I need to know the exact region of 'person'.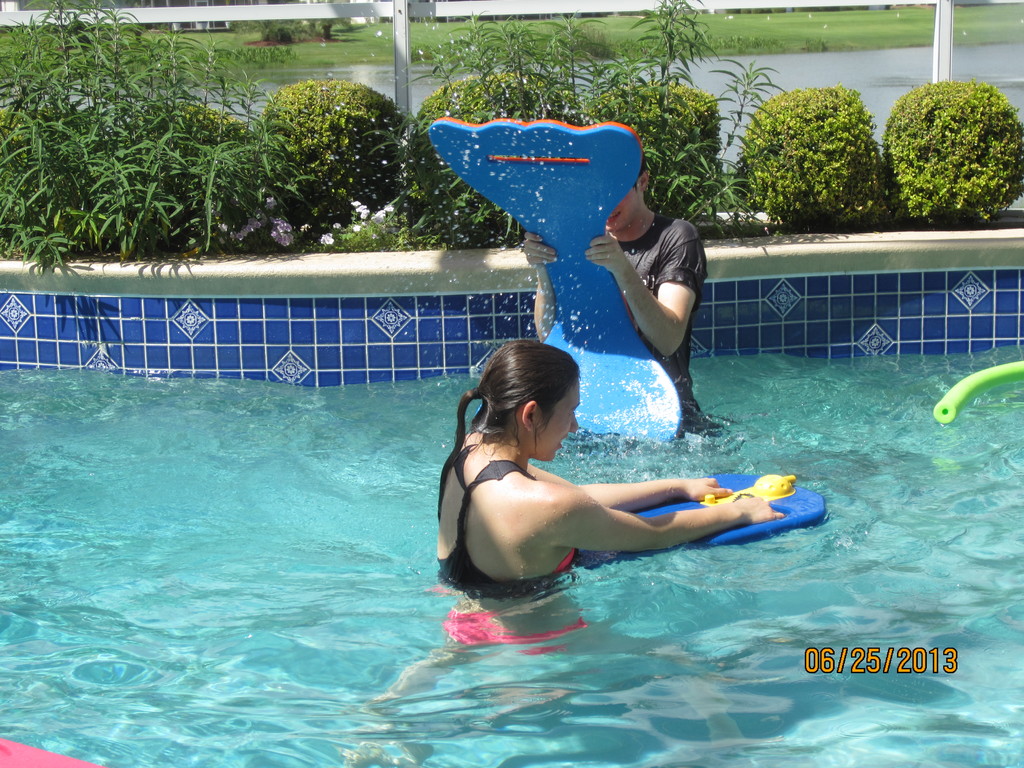
Region: [436,339,806,607].
